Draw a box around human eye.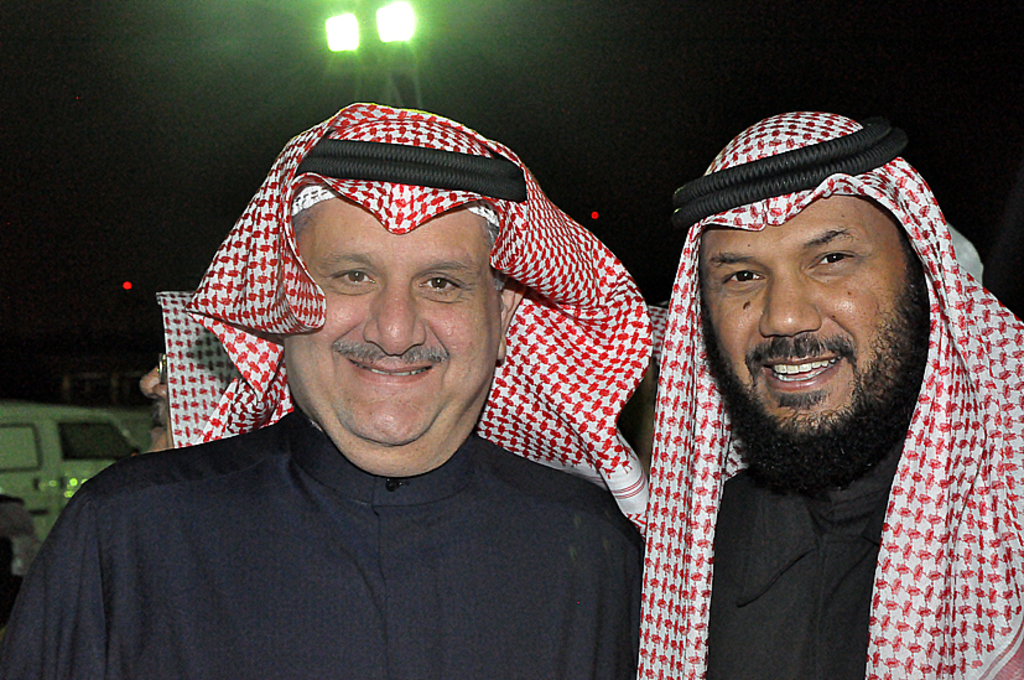
[716, 268, 766, 289].
